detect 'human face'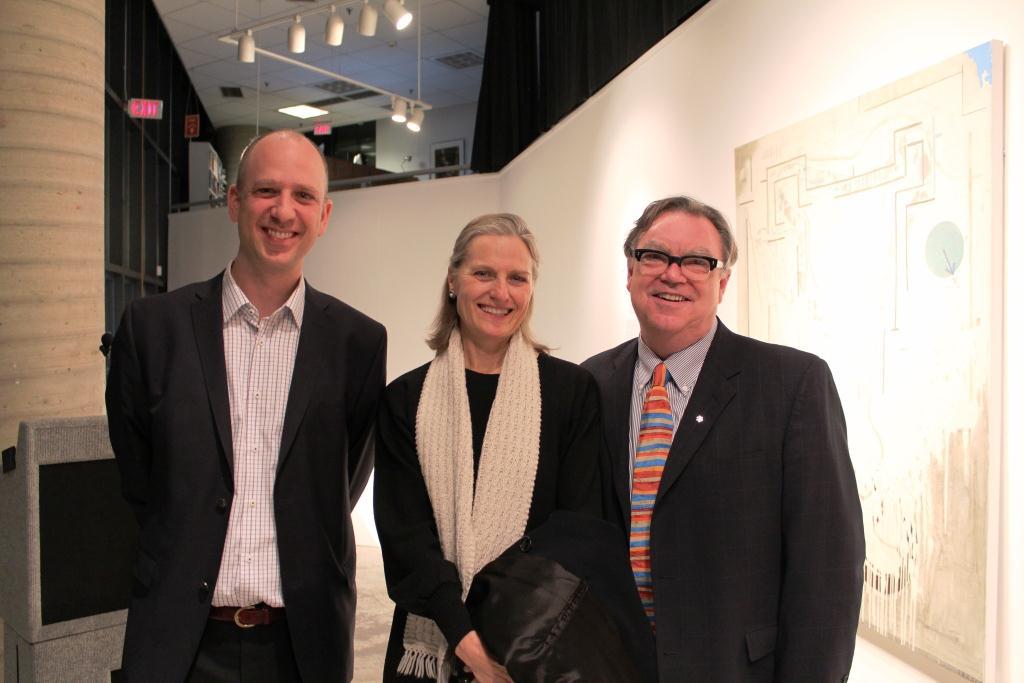
box(453, 235, 536, 338)
